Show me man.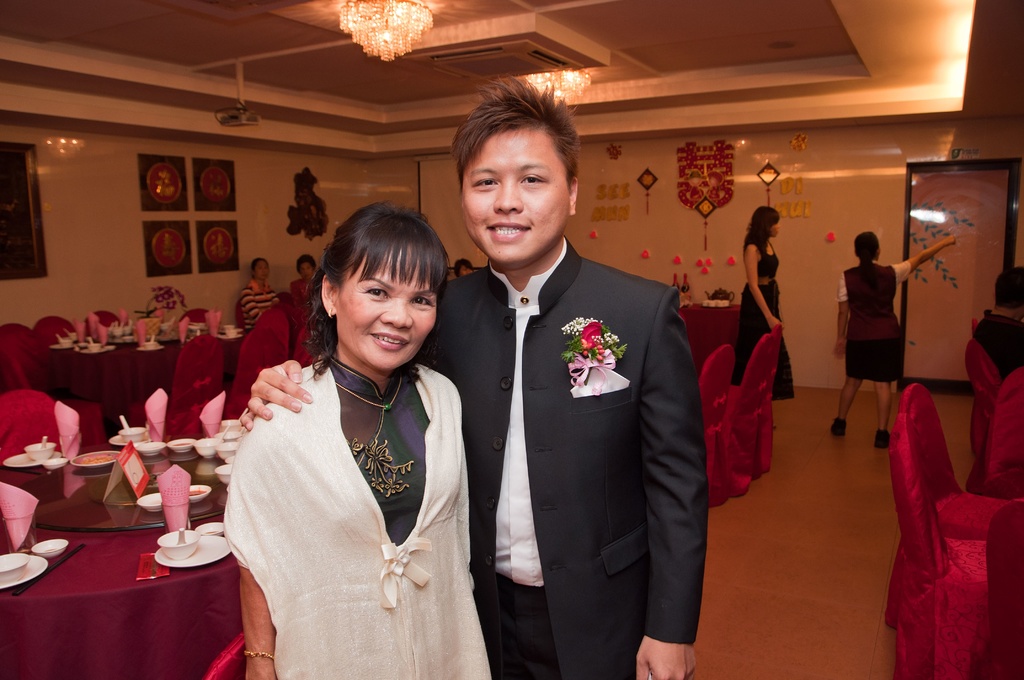
man is here: bbox=[241, 72, 708, 679].
